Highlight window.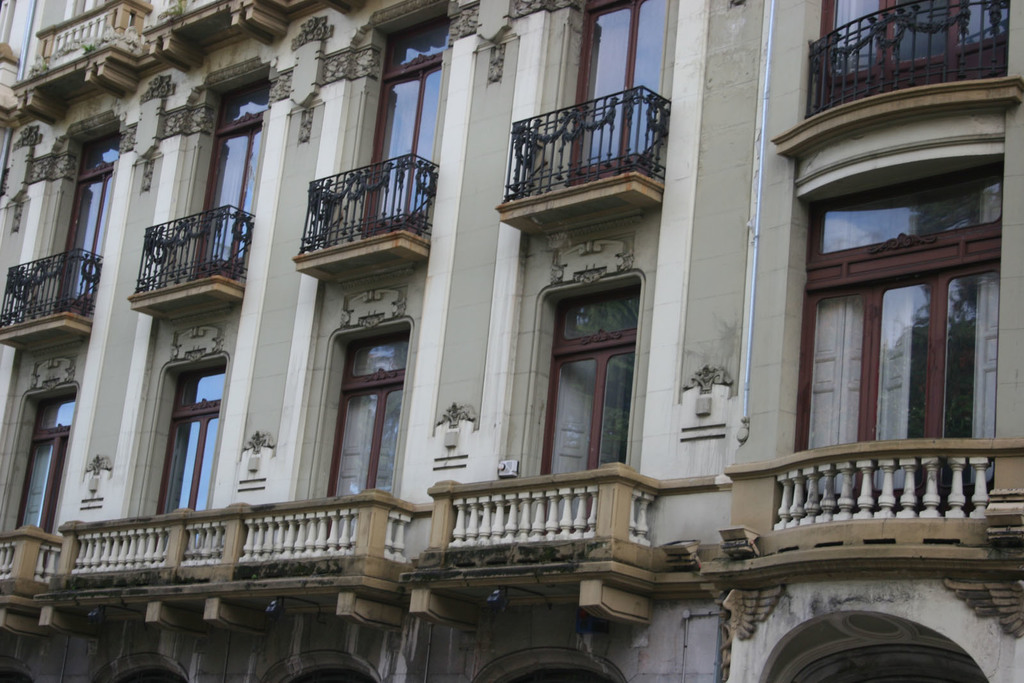
Highlighted region: bbox=[50, 129, 126, 309].
